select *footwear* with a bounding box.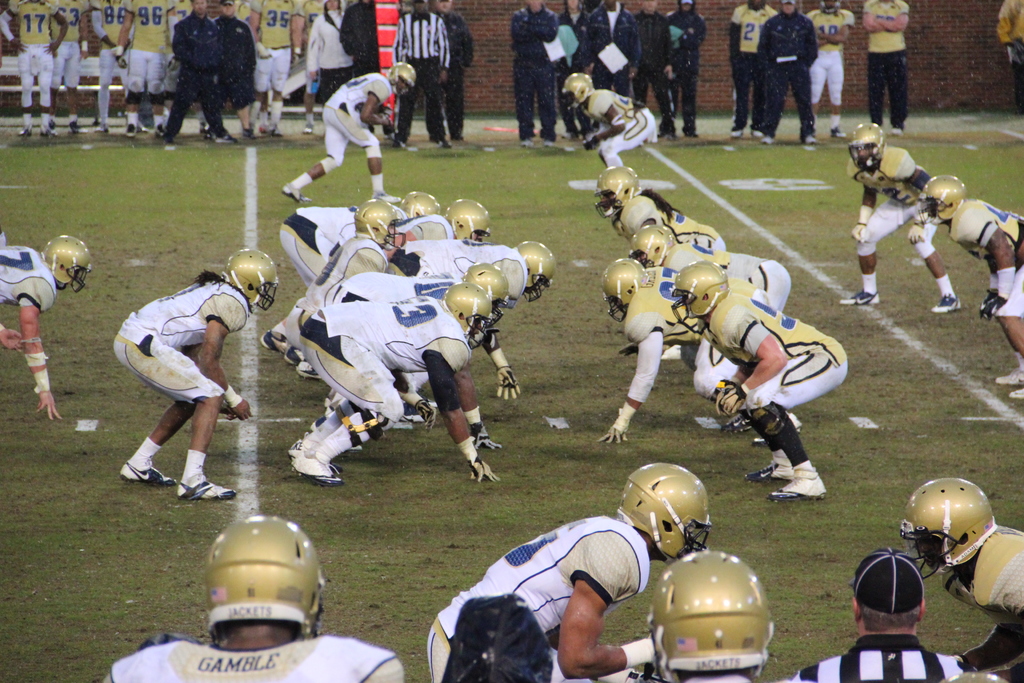
detection(399, 400, 426, 424).
